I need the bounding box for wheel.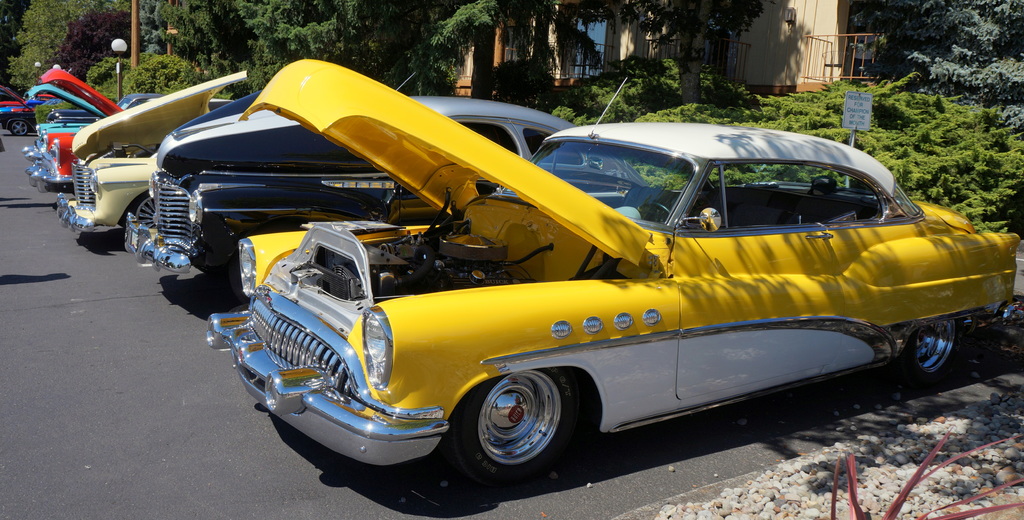
Here it is: left=8, top=118, right=29, bottom=135.
